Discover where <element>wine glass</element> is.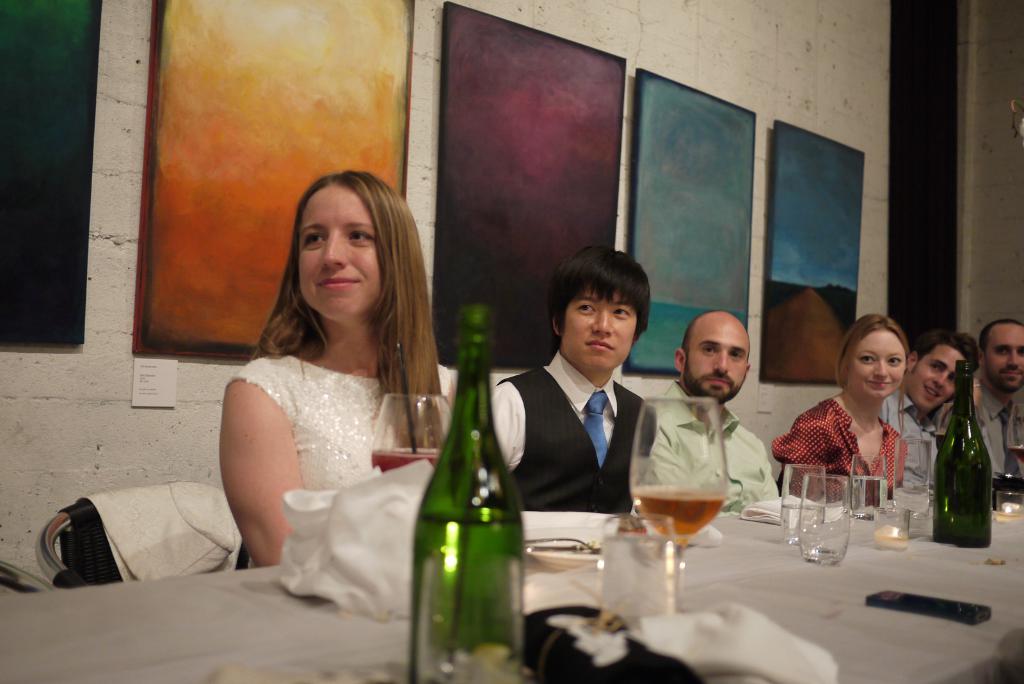
Discovered at box(799, 476, 854, 567).
